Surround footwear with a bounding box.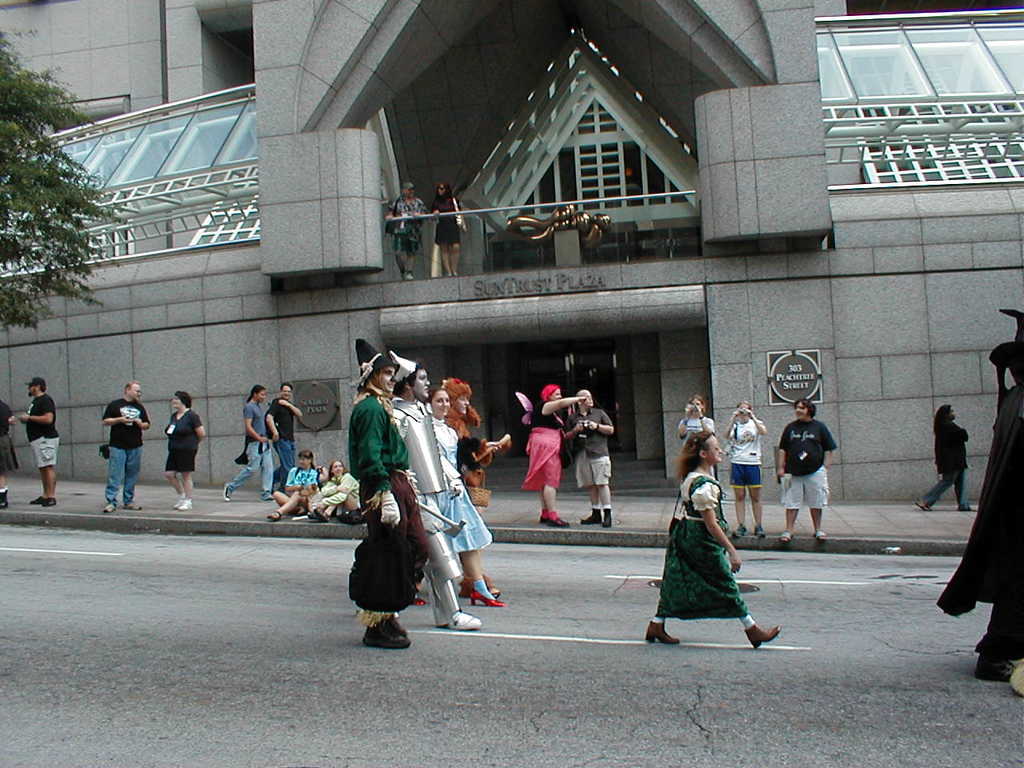
locate(546, 514, 570, 528).
